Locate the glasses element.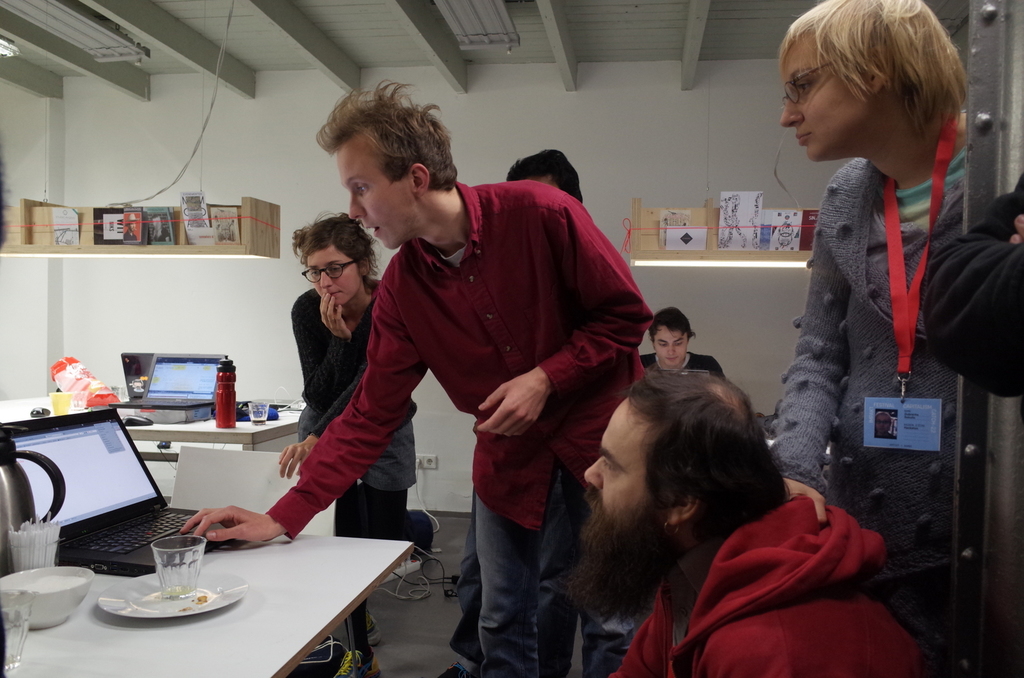
Element bbox: (781,56,840,108).
